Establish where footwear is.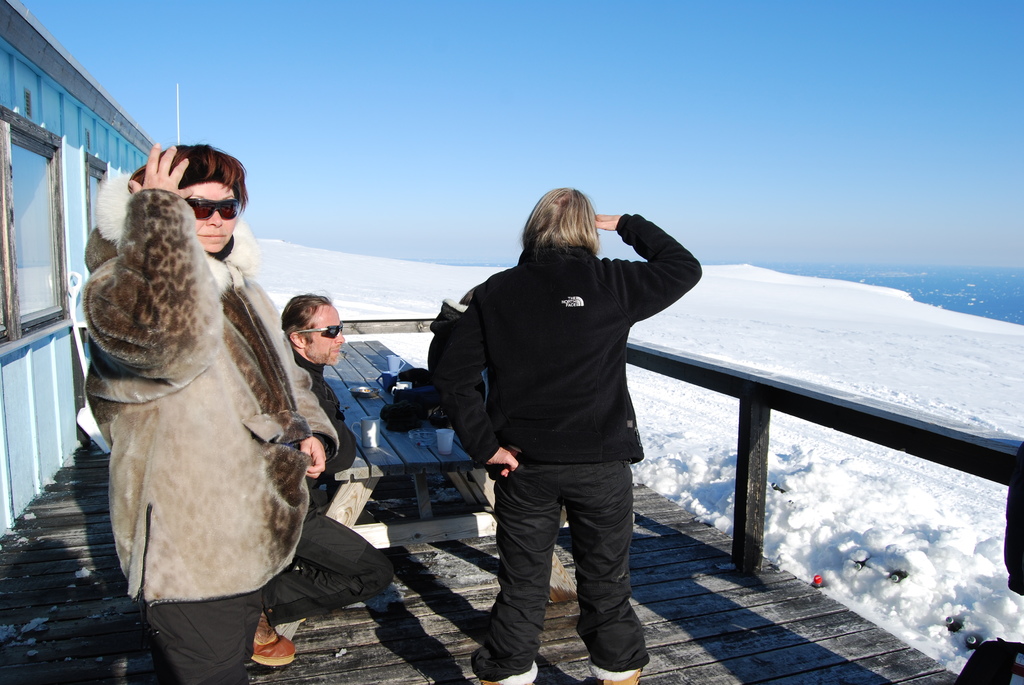
Established at bbox=(469, 664, 538, 684).
